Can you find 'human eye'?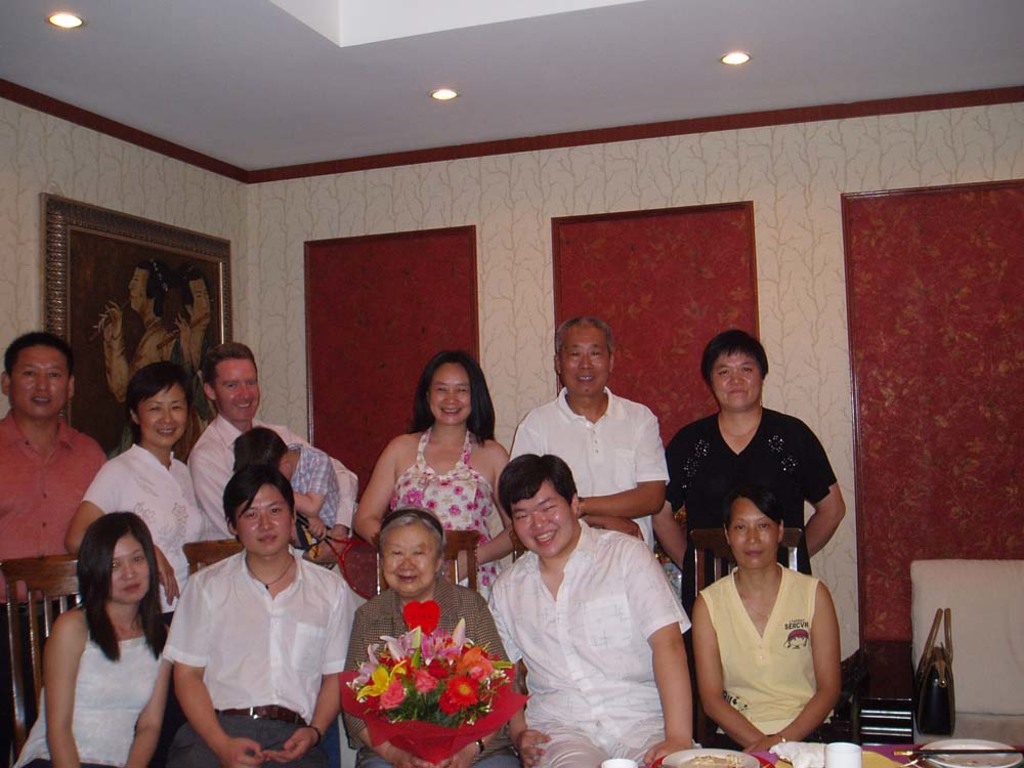
Yes, bounding box: left=271, top=503, right=287, bottom=513.
